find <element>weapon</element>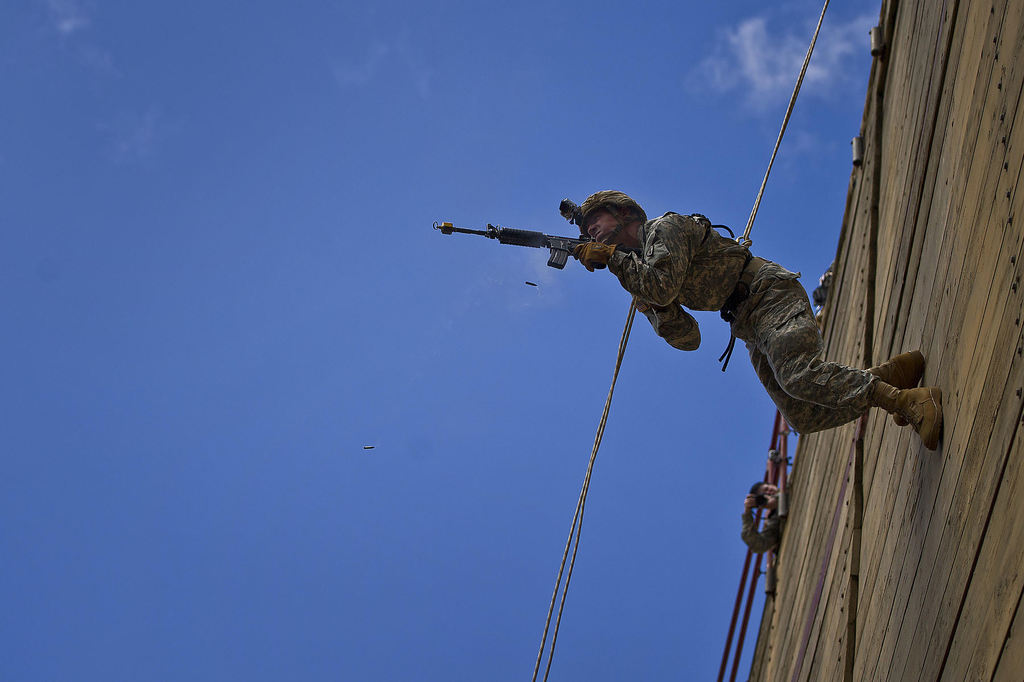
[x1=449, y1=197, x2=600, y2=294]
